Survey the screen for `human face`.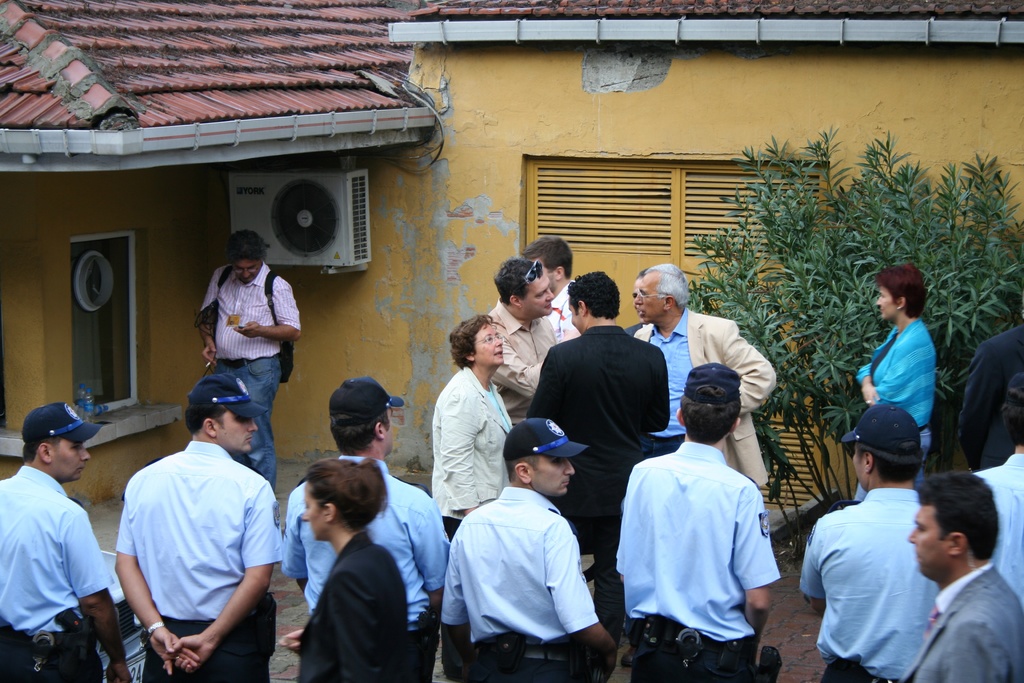
Survey found: pyautogui.locateOnScreen(872, 286, 898, 319).
